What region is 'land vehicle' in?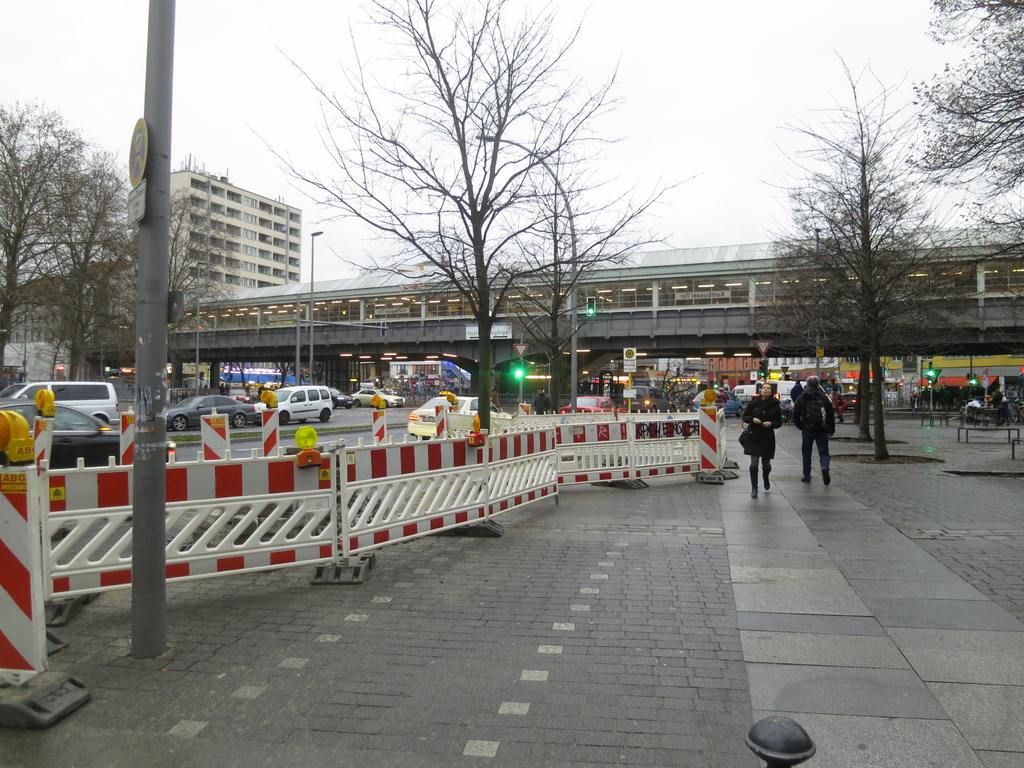
box(563, 397, 635, 412).
